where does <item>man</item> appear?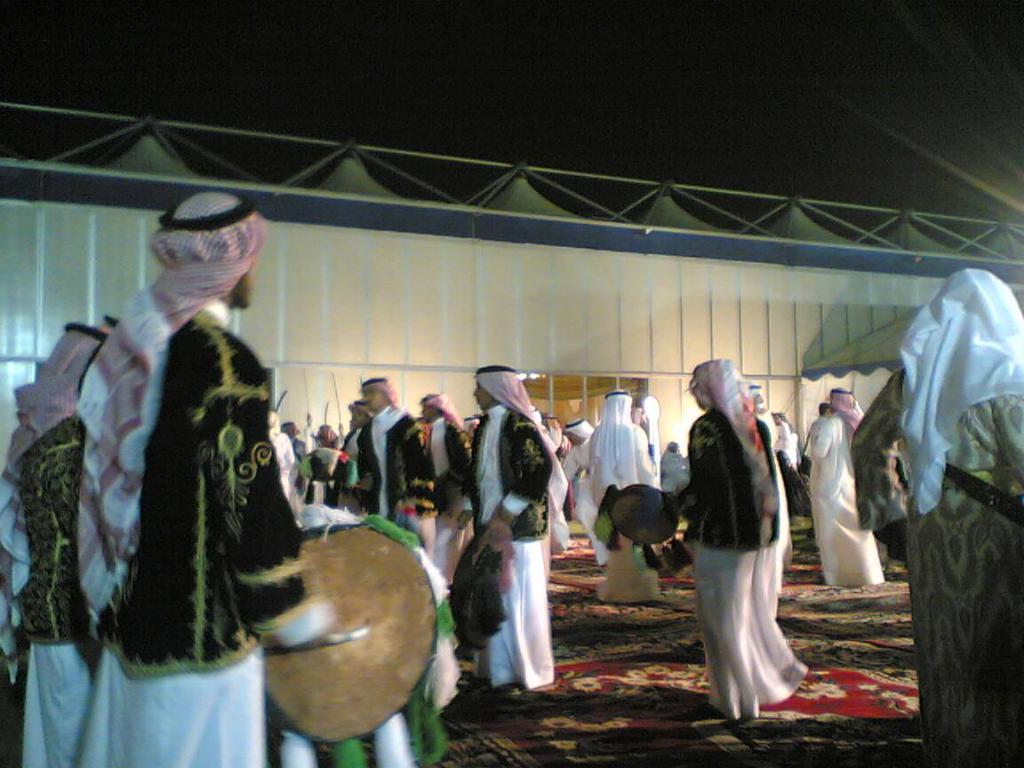
Appears at locate(579, 386, 658, 606).
